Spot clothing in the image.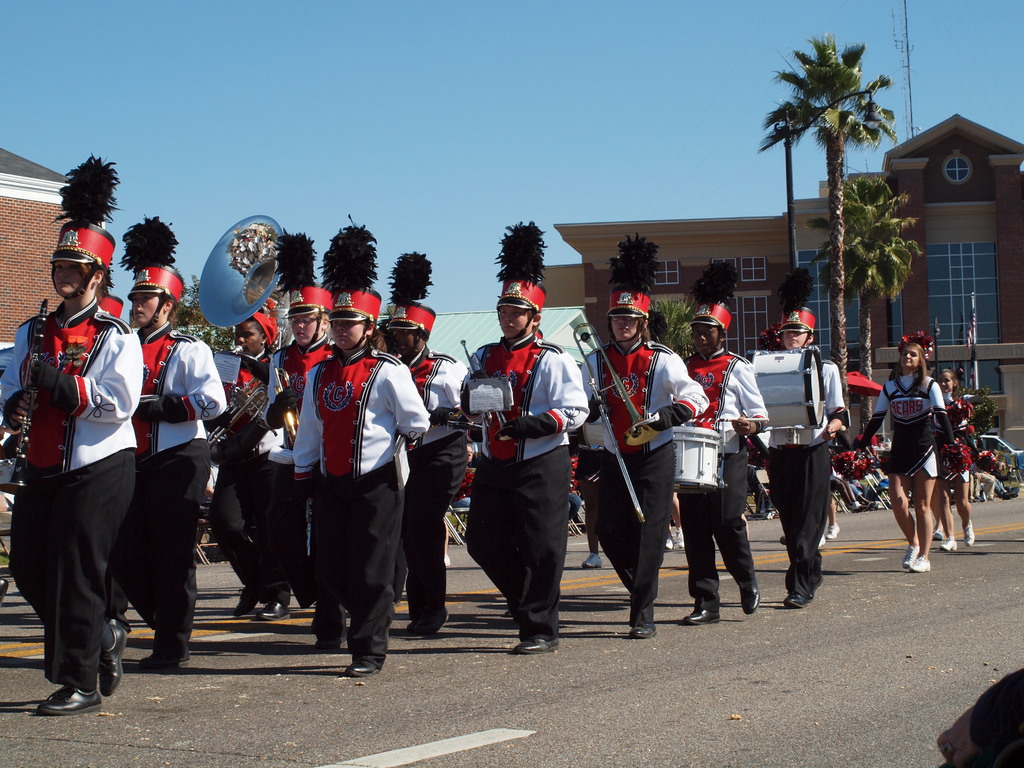
clothing found at BBox(127, 328, 227, 668).
